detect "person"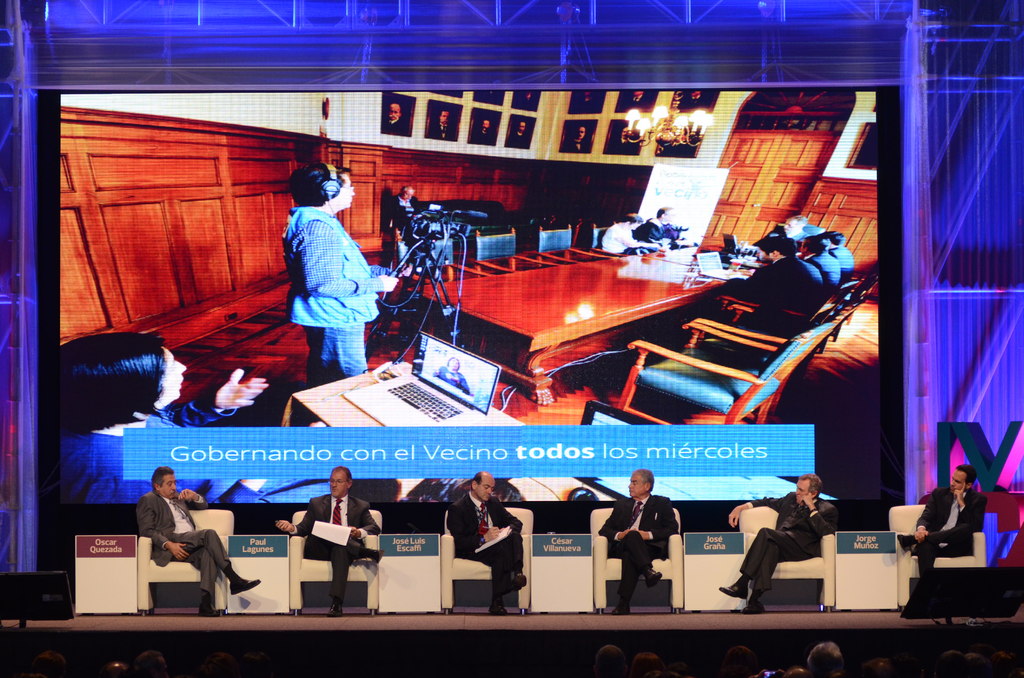
(897, 466, 981, 615)
